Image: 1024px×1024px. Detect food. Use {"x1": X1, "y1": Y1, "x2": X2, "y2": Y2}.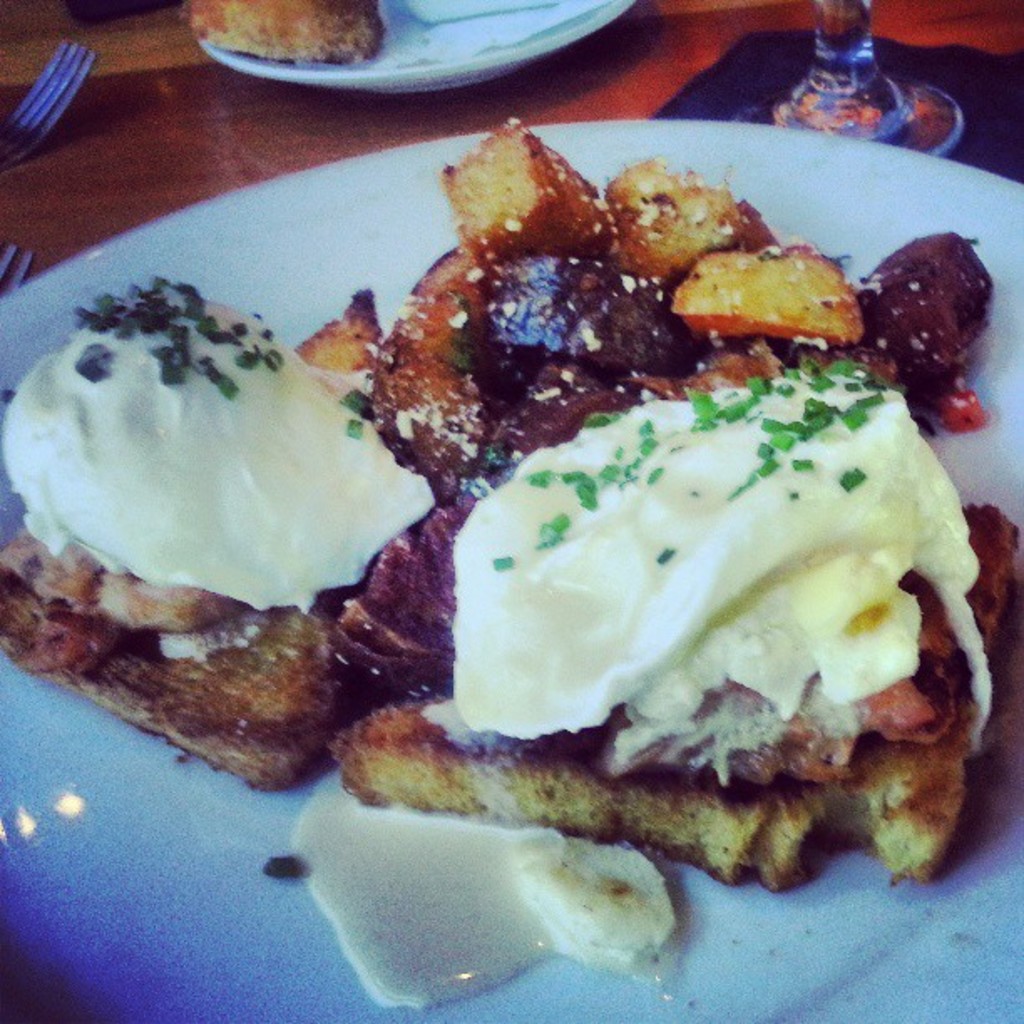
{"x1": 278, "y1": 783, "x2": 676, "y2": 1009}.
